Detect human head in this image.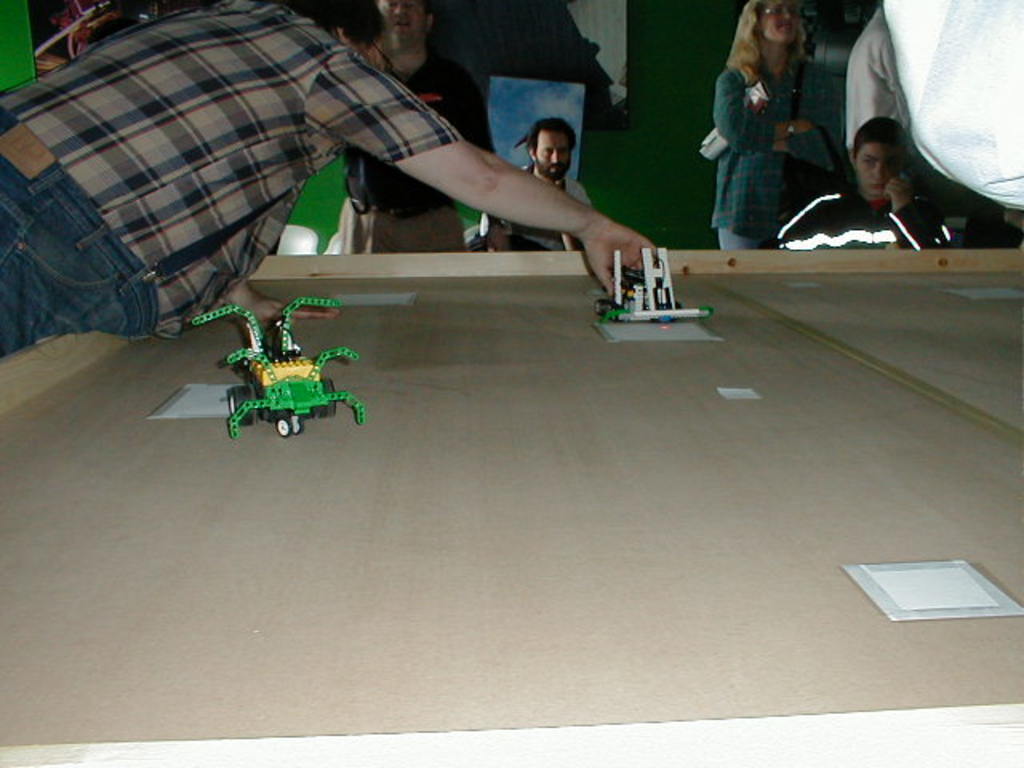
Detection: region(378, 0, 435, 53).
